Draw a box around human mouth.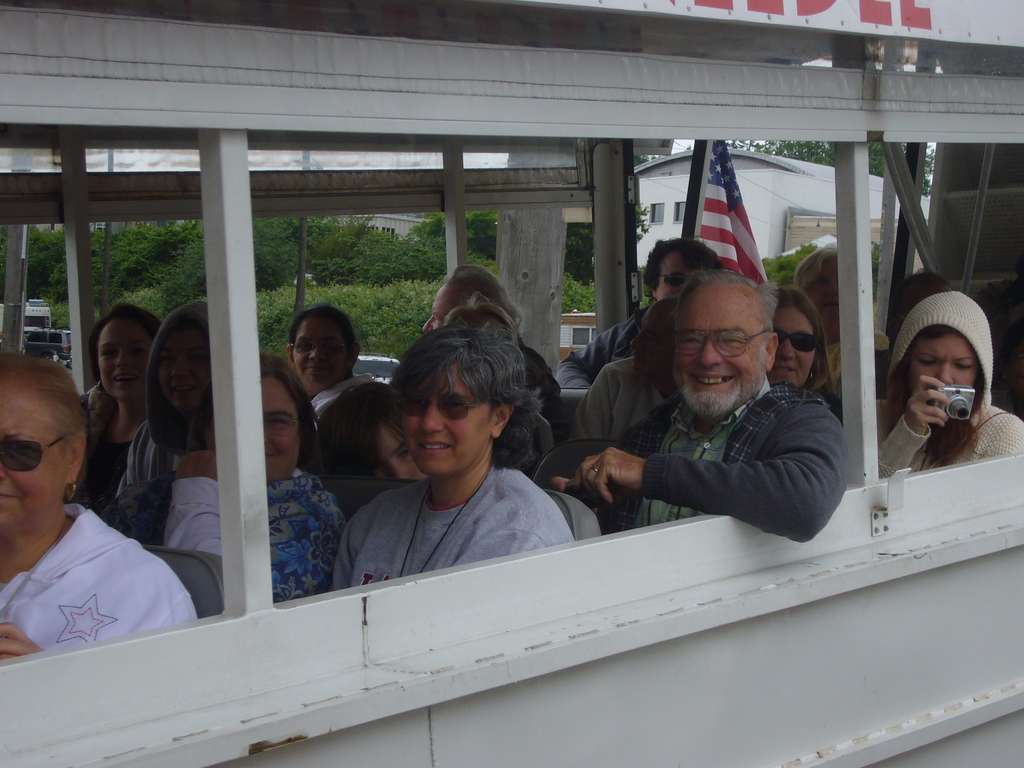
{"x1": 690, "y1": 374, "x2": 733, "y2": 387}.
